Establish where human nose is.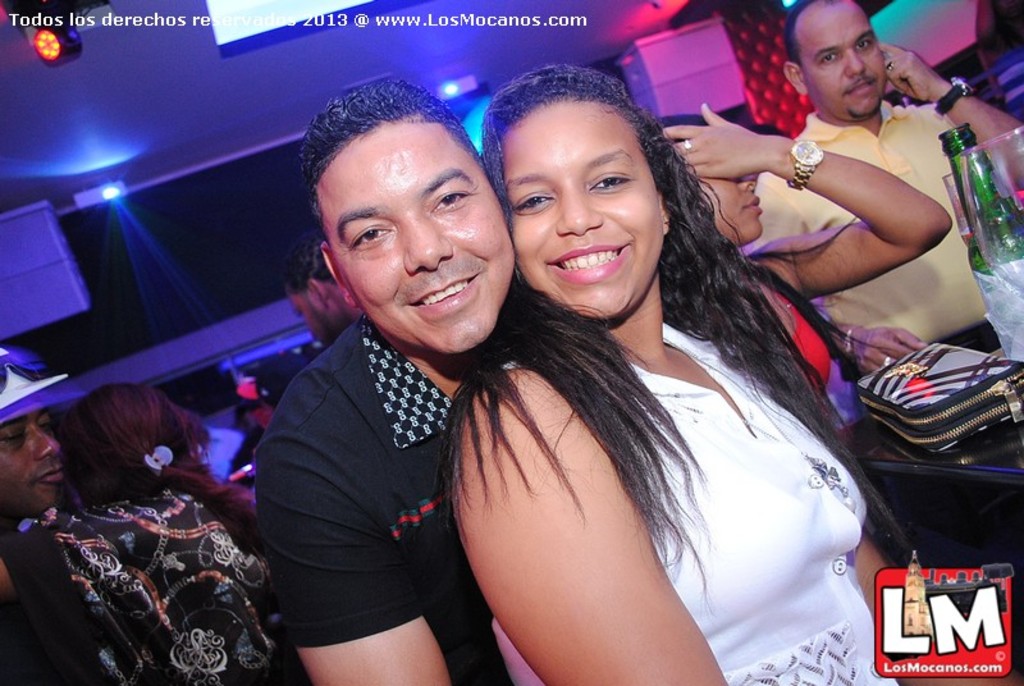
Established at bbox=[401, 216, 454, 265].
